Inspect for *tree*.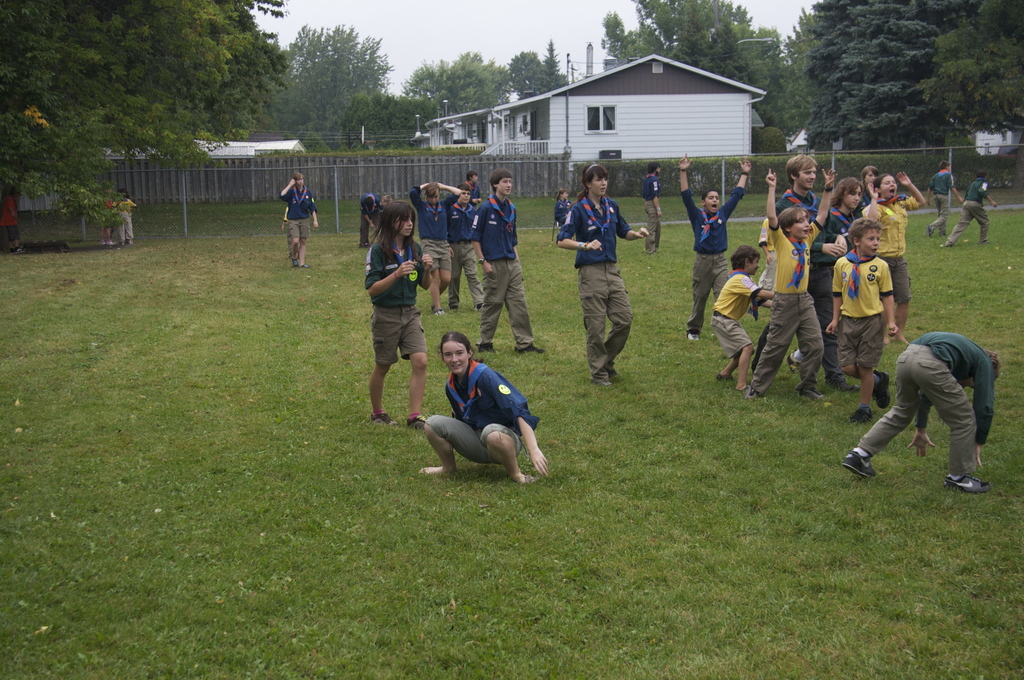
Inspection: <box>698,0,755,98</box>.
